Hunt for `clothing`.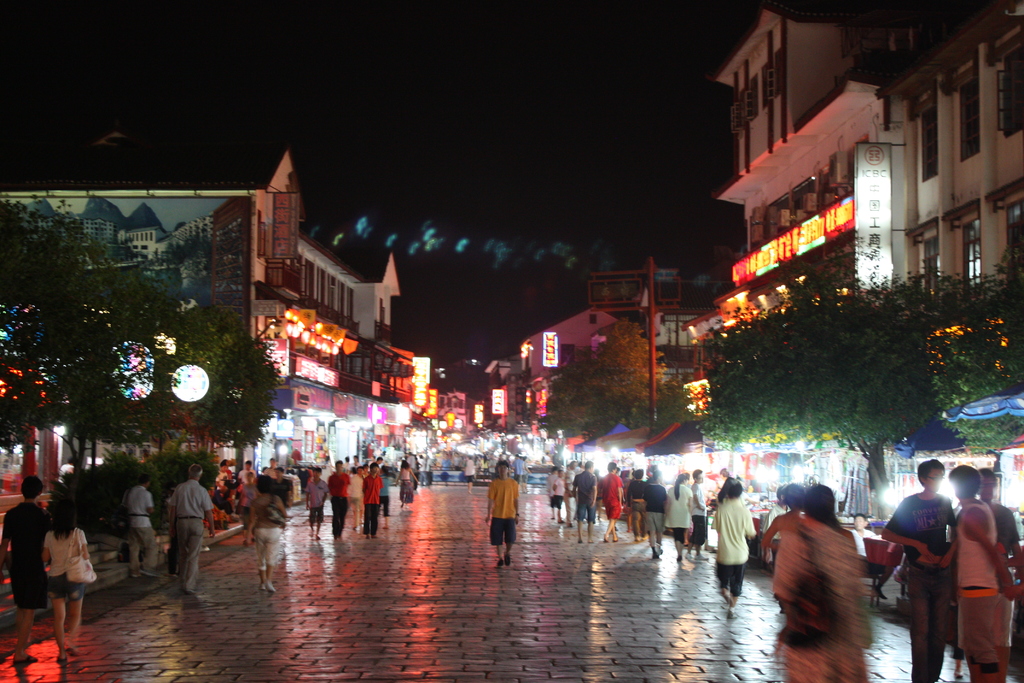
Hunted down at 257/497/286/580.
